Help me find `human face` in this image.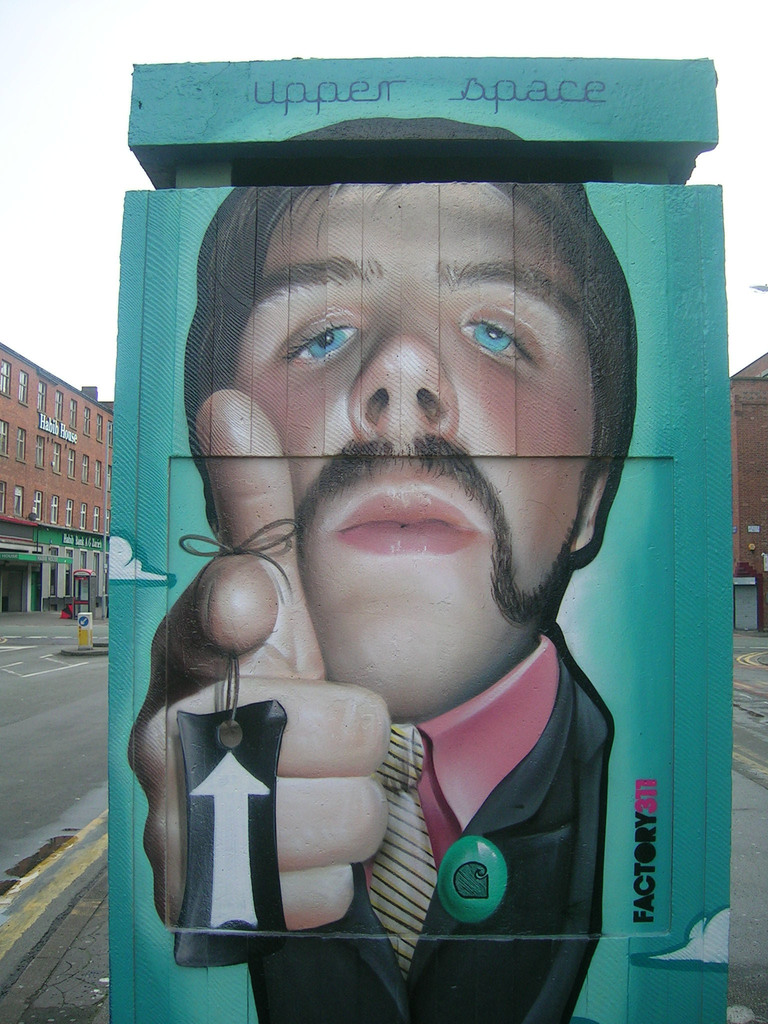
Found it: x1=235 y1=177 x2=602 y2=714.
